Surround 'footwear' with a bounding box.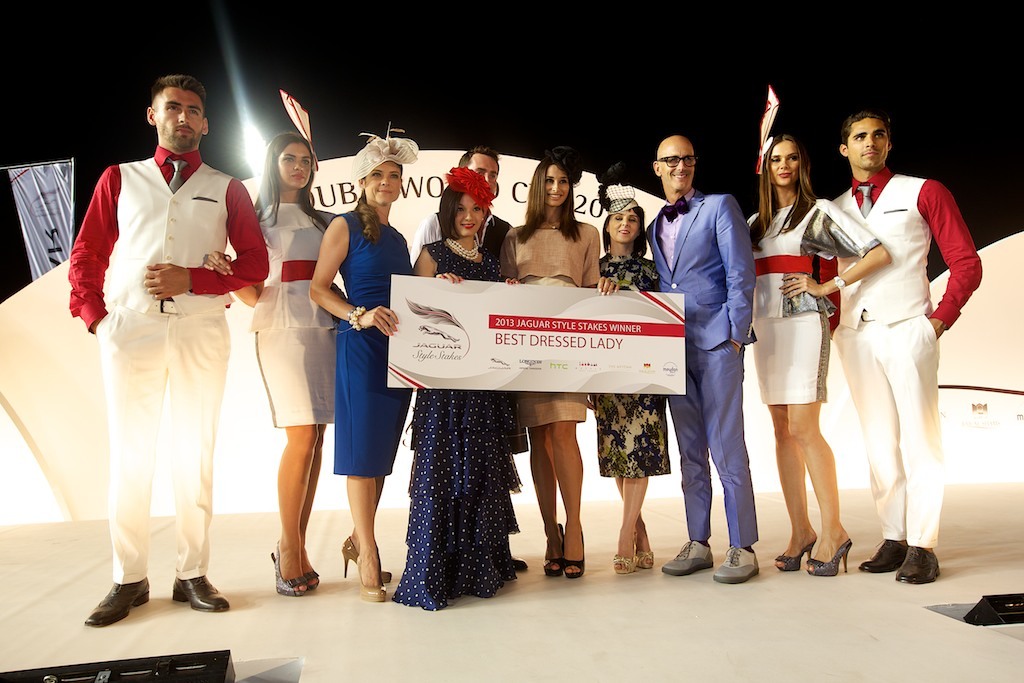
detection(78, 570, 142, 638).
